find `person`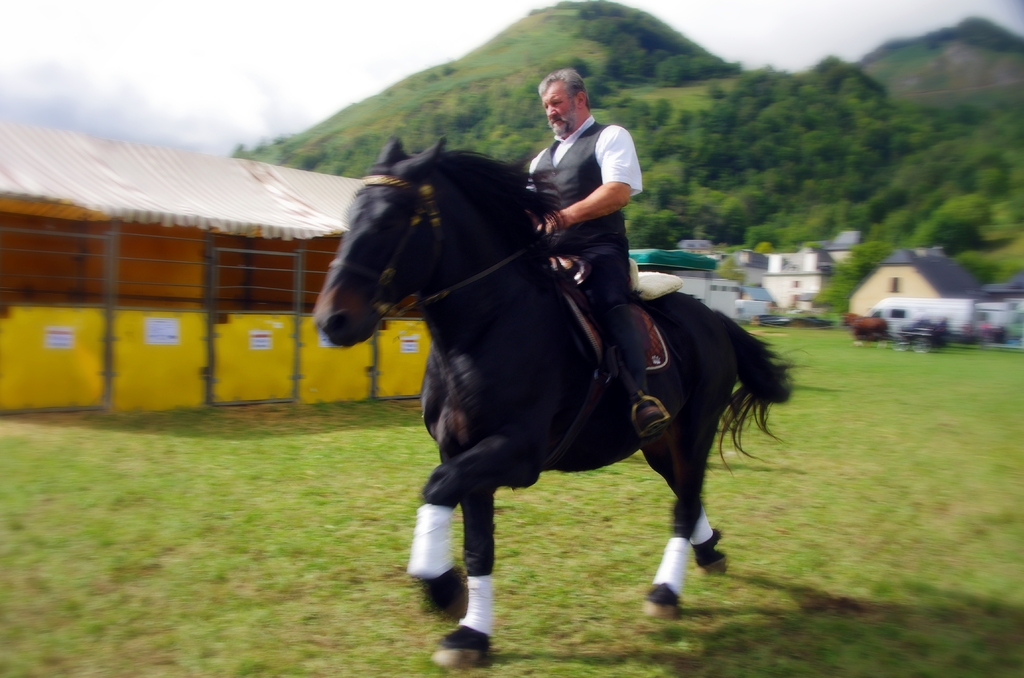
bbox=[510, 63, 663, 431]
